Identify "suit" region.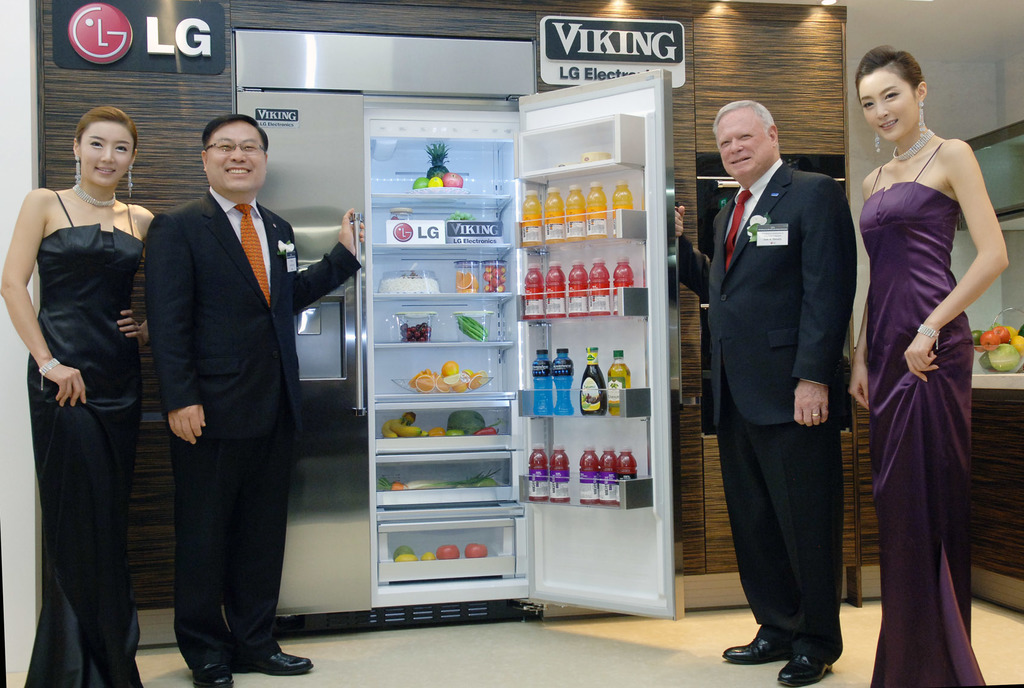
Region: rect(145, 187, 362, 669).
